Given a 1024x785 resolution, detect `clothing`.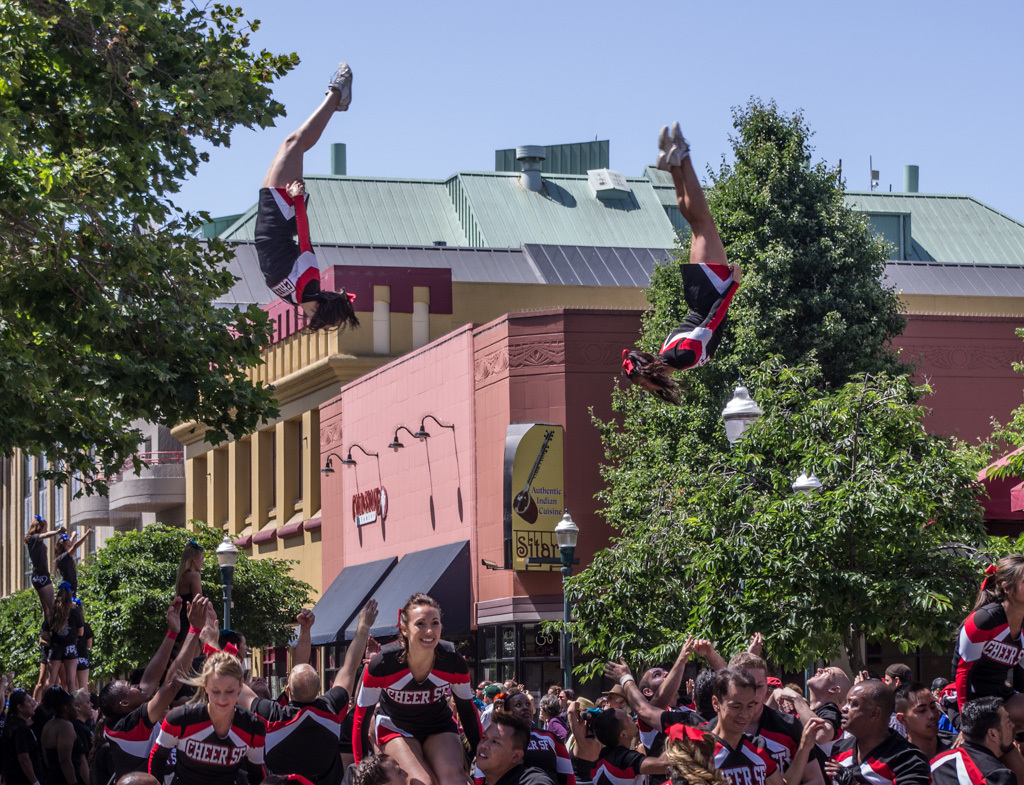
l=832, t=722, r=925, b=784.
